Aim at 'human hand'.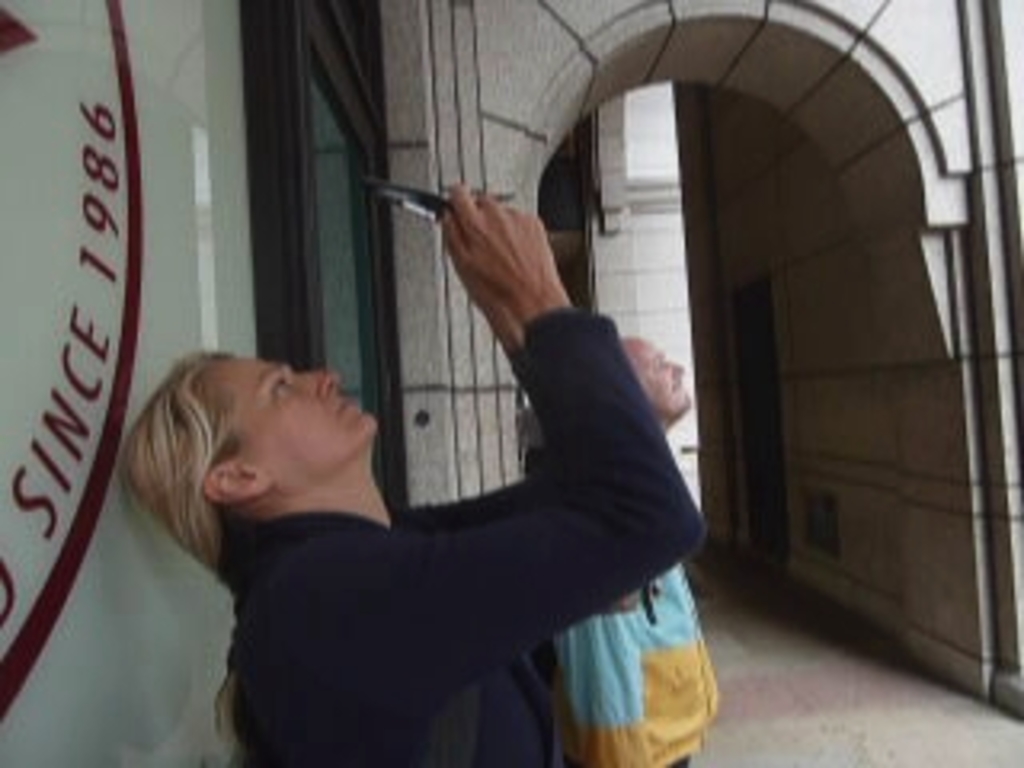
Aimed at (403,170,586,362).
